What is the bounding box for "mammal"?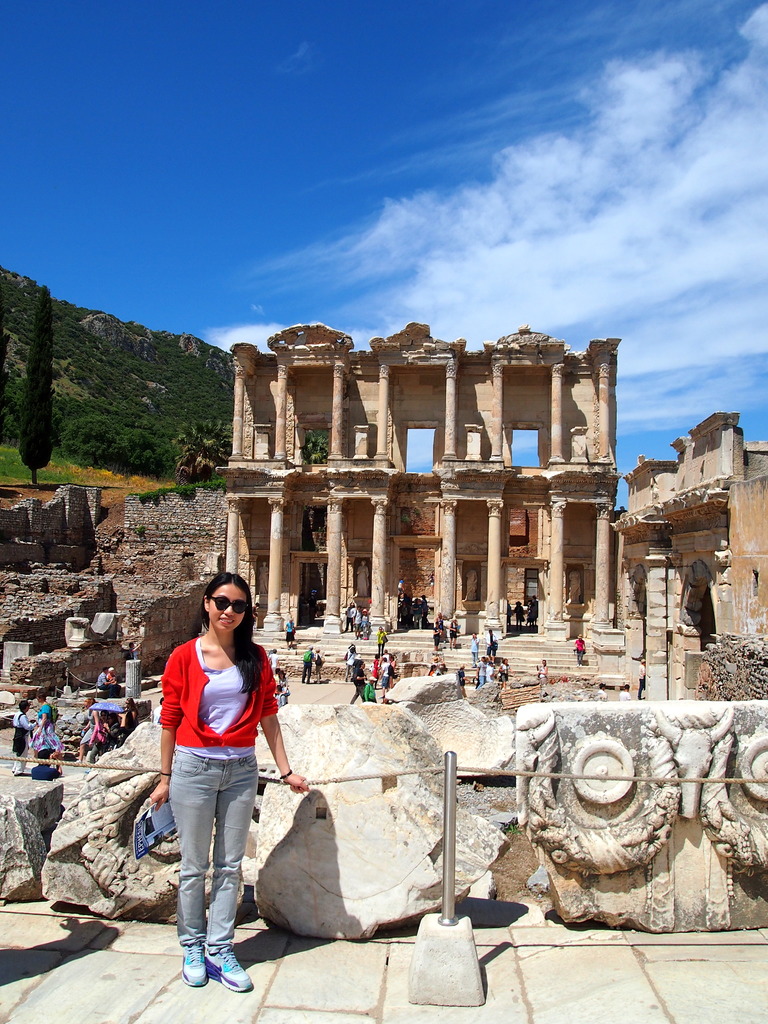
l=34, t=746, r=61, b=780.
